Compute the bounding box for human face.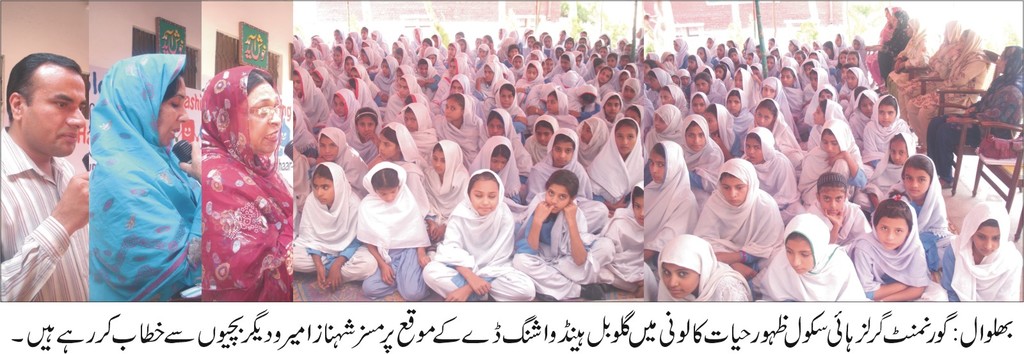
x1=499 y1=88 x2=514 y2=108.
